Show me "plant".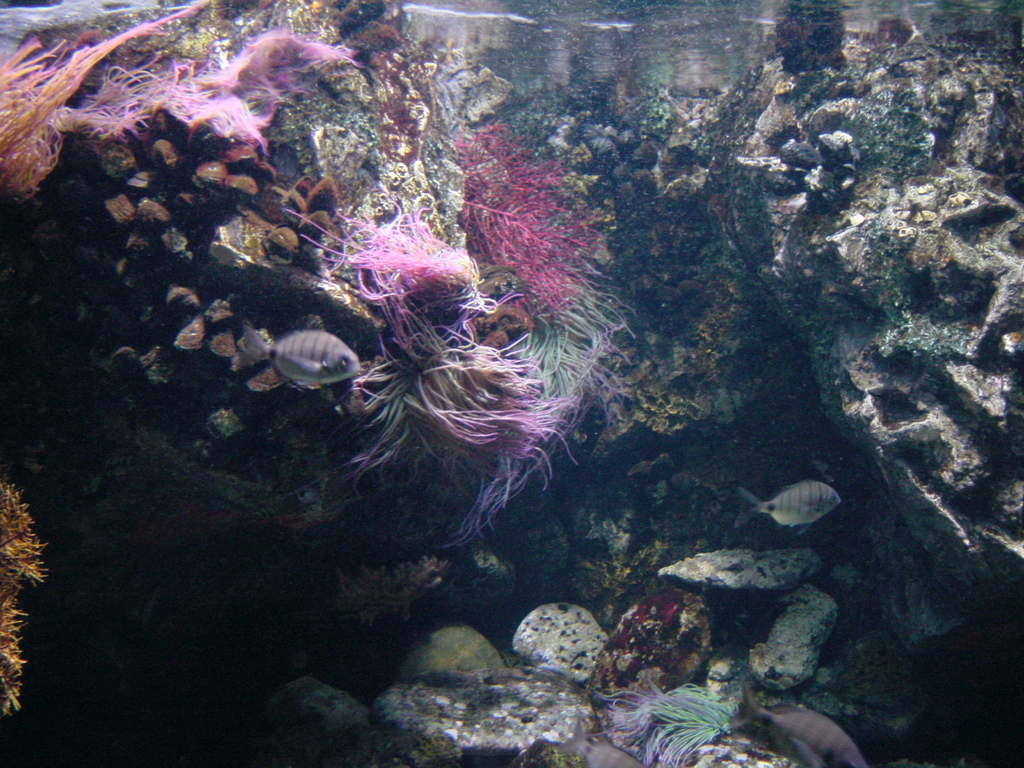
"plant" is here: l=599, t=671, r=772, b=767.
